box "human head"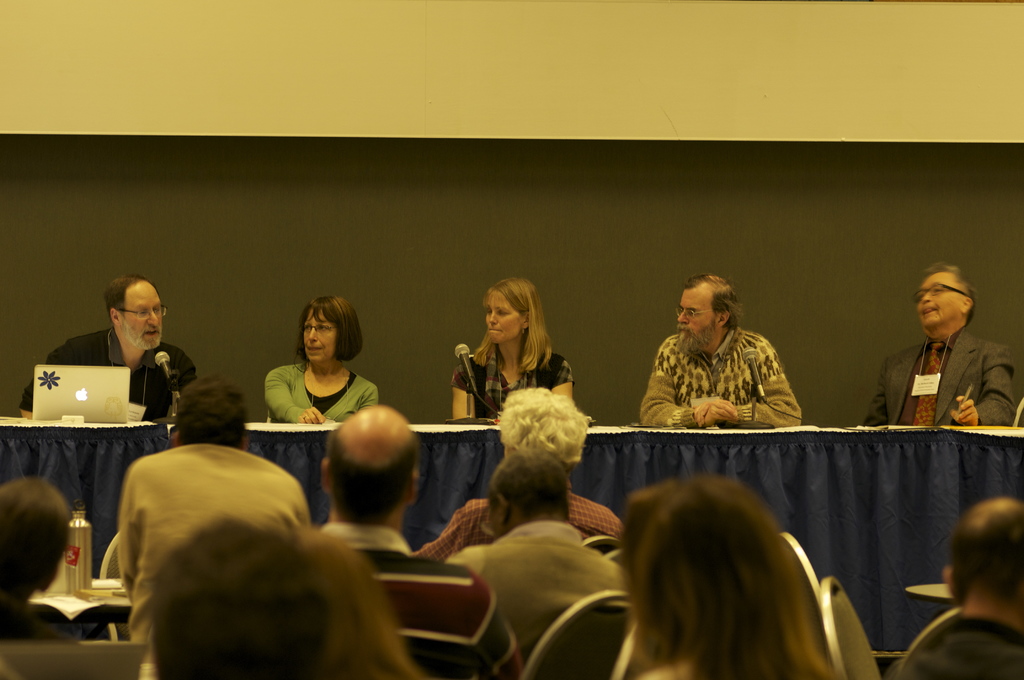
{"left": 285, "top": 524, "right": 425, "bottom": 679}
